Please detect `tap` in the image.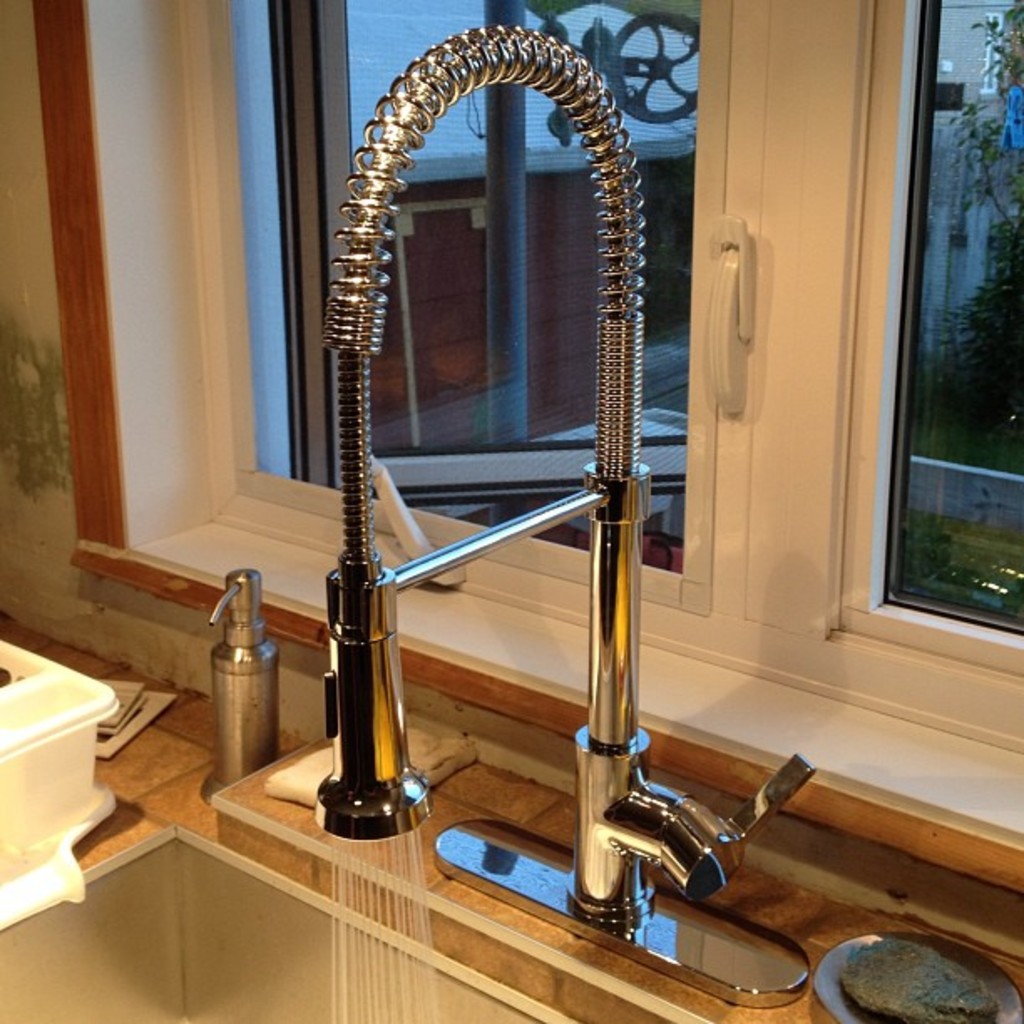
[313,17,822,1006].
